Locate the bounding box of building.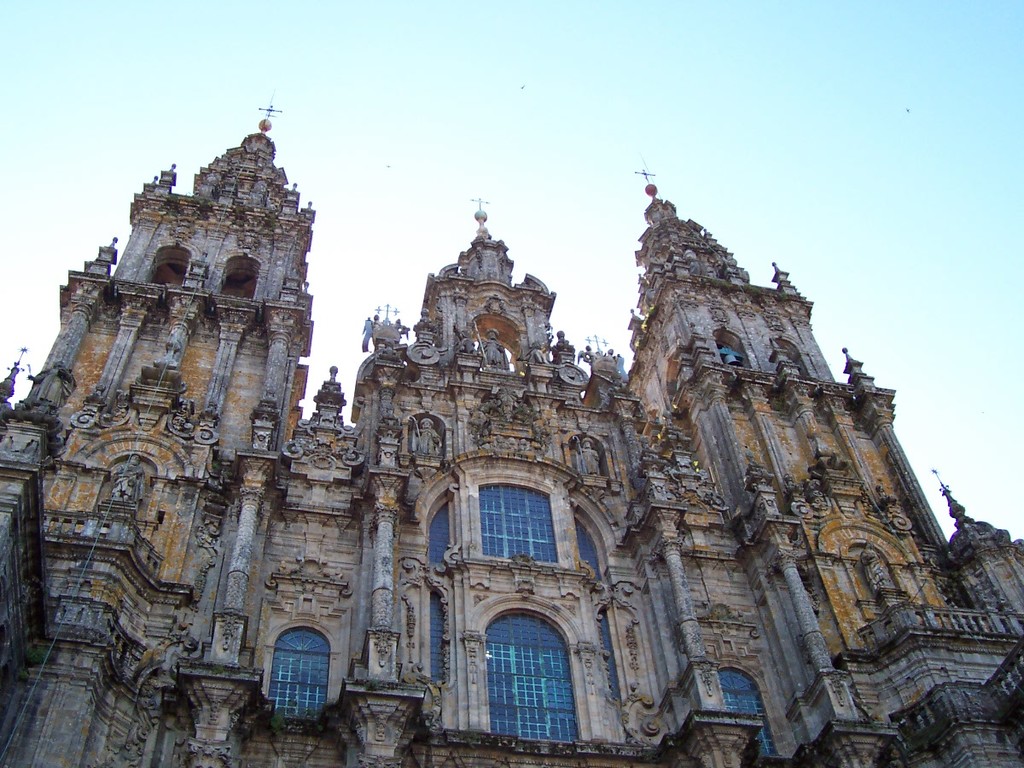
Bounding box: region(0, 118, 1023, 767).
